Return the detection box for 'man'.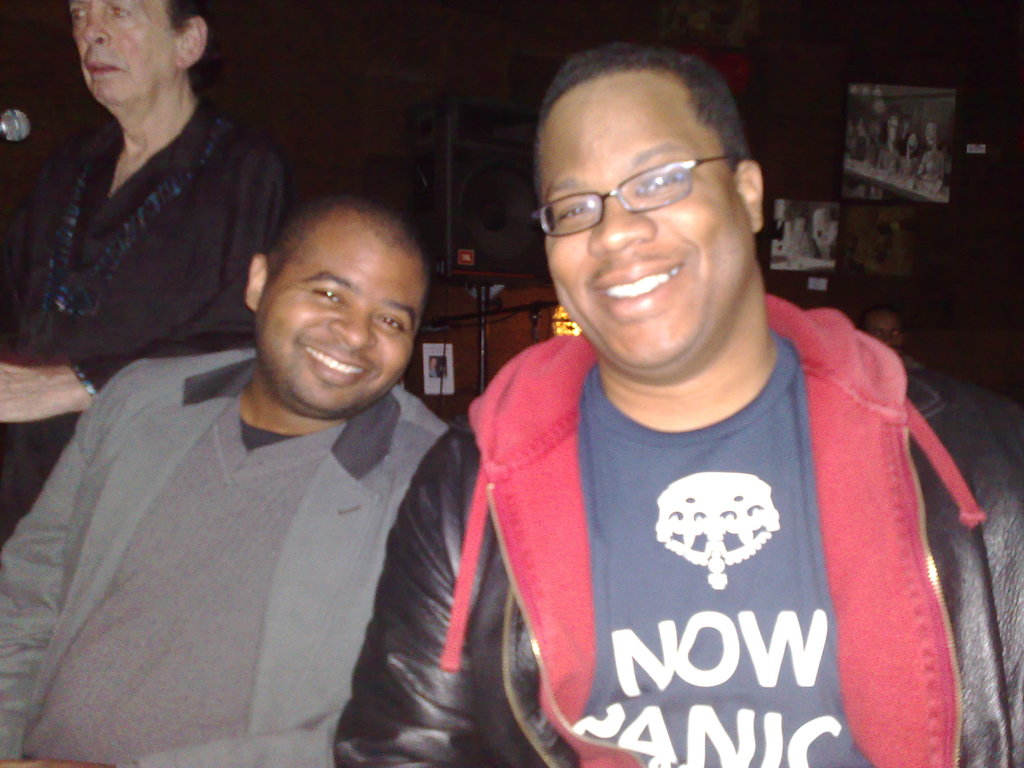
[x1=0, y1=193, x2=463, y2=767].
